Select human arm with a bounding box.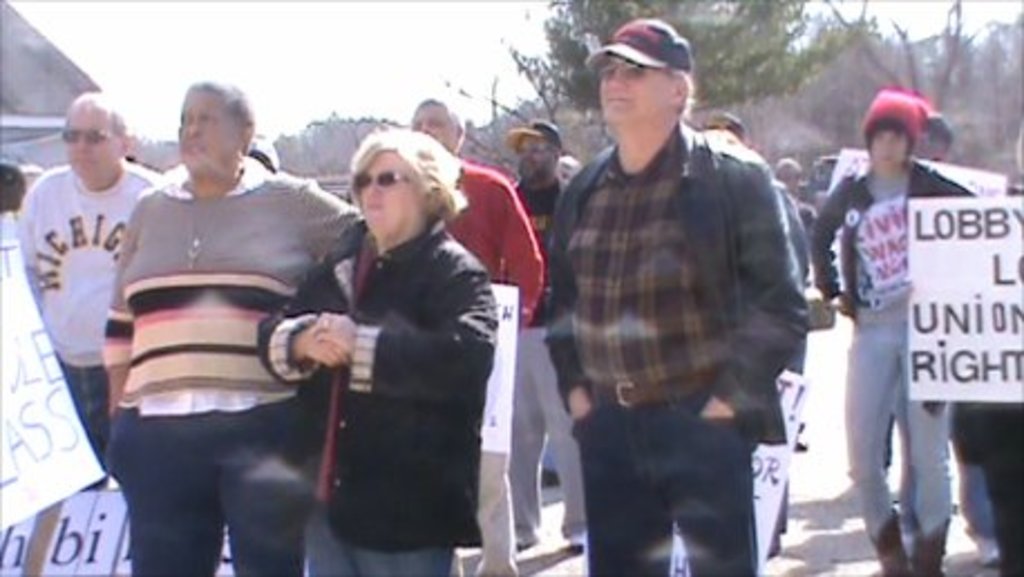
bbox=[698, 152, 816, 434].
